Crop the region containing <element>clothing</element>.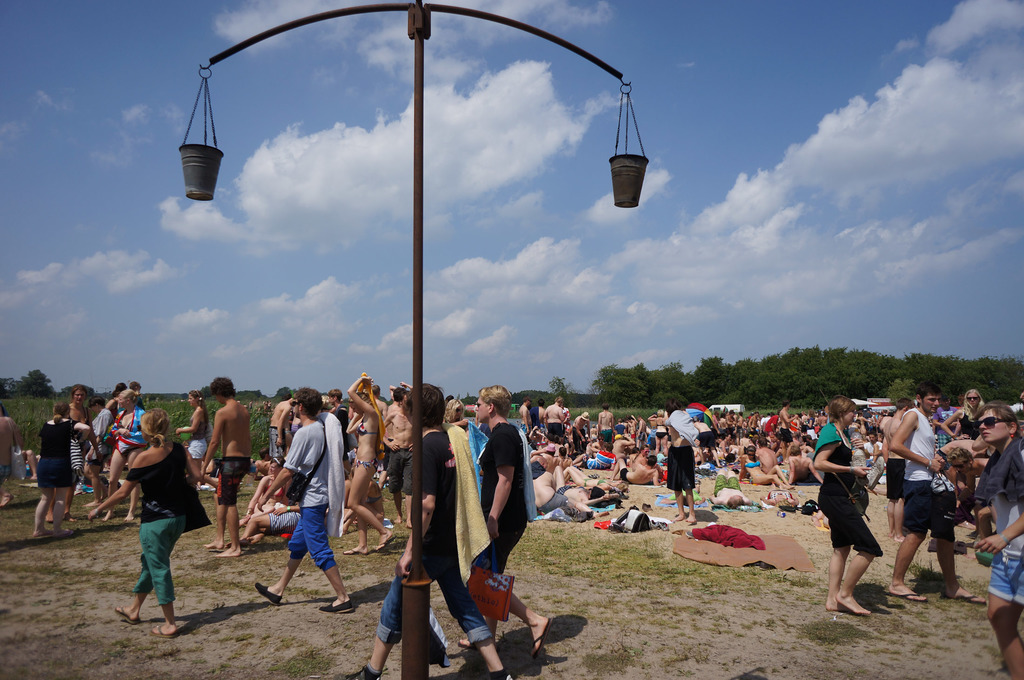
Crop region: l=72, t=408, r=92, b=488.
